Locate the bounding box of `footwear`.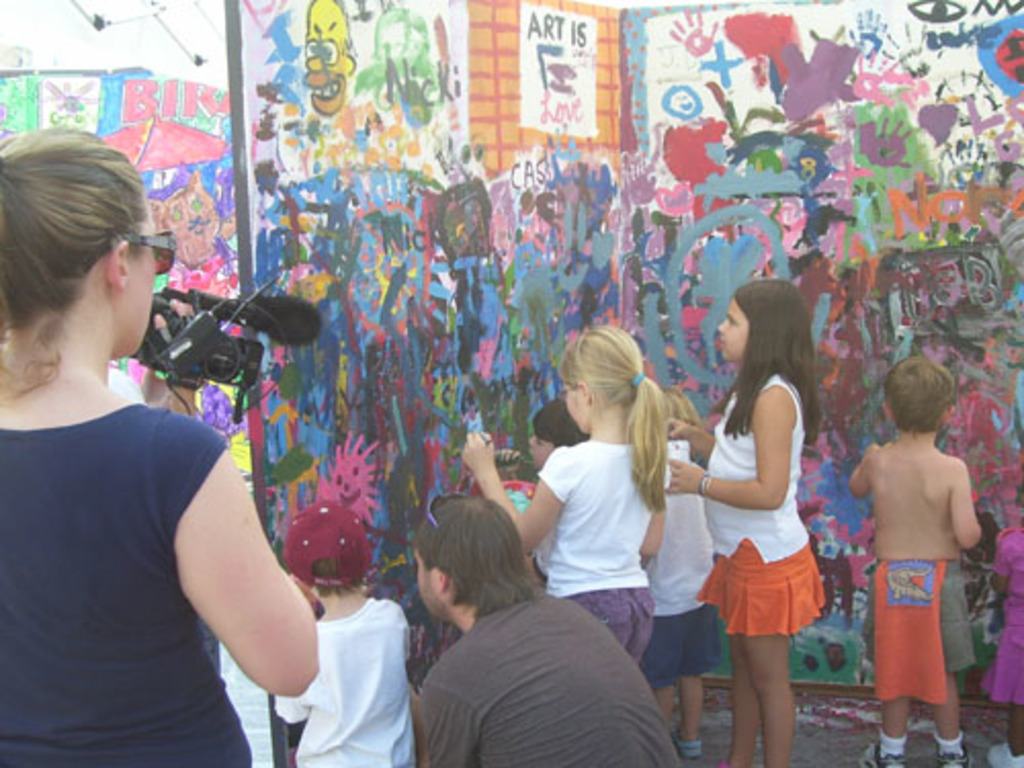
Bounding box: (left=987, top=737, right=1022, bottom=766).
